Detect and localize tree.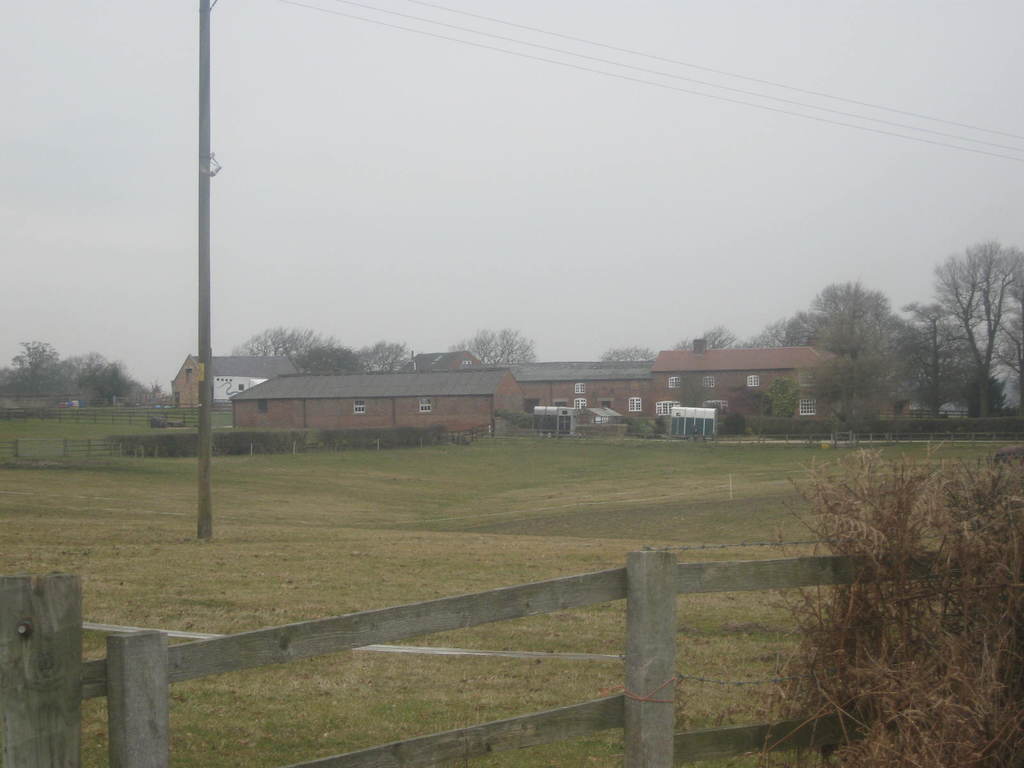
Localized at [x1=921, y1=209, x2=1020, y2=415].
